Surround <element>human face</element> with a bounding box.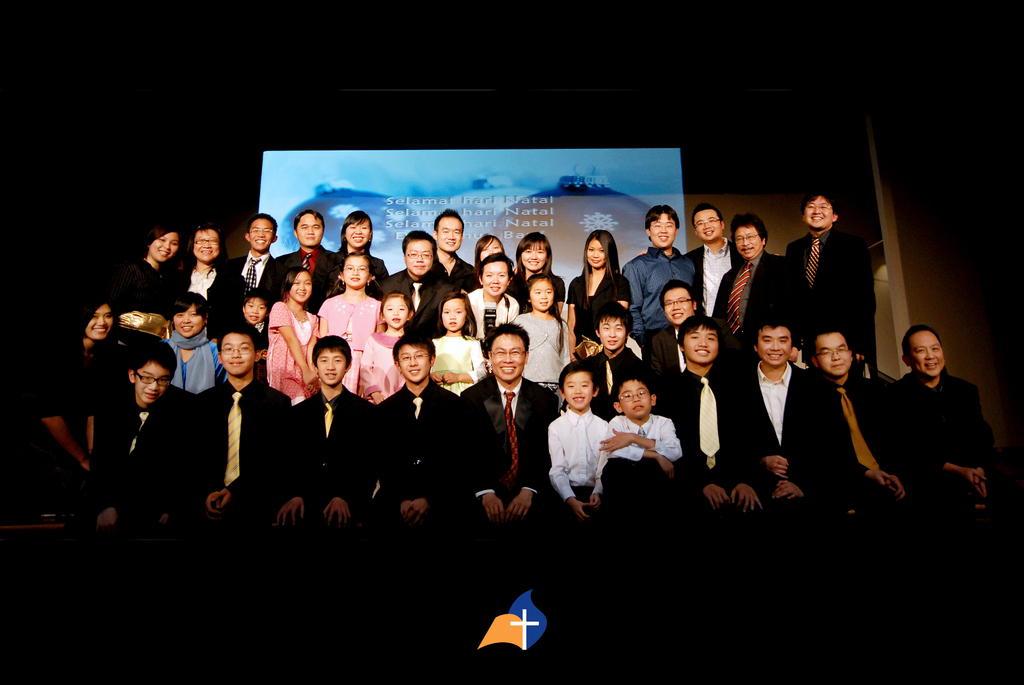
[618, 379, 649, 416].
